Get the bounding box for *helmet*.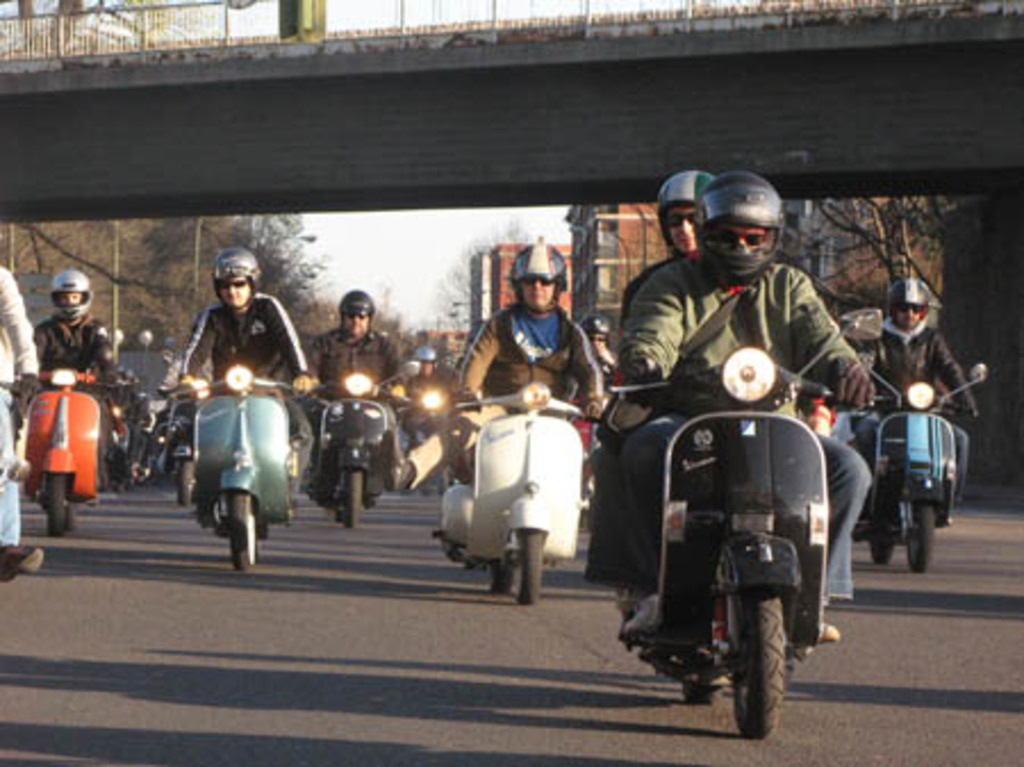
{"left": 503, "top": 239, "right": 573, "bottom": 296}.
